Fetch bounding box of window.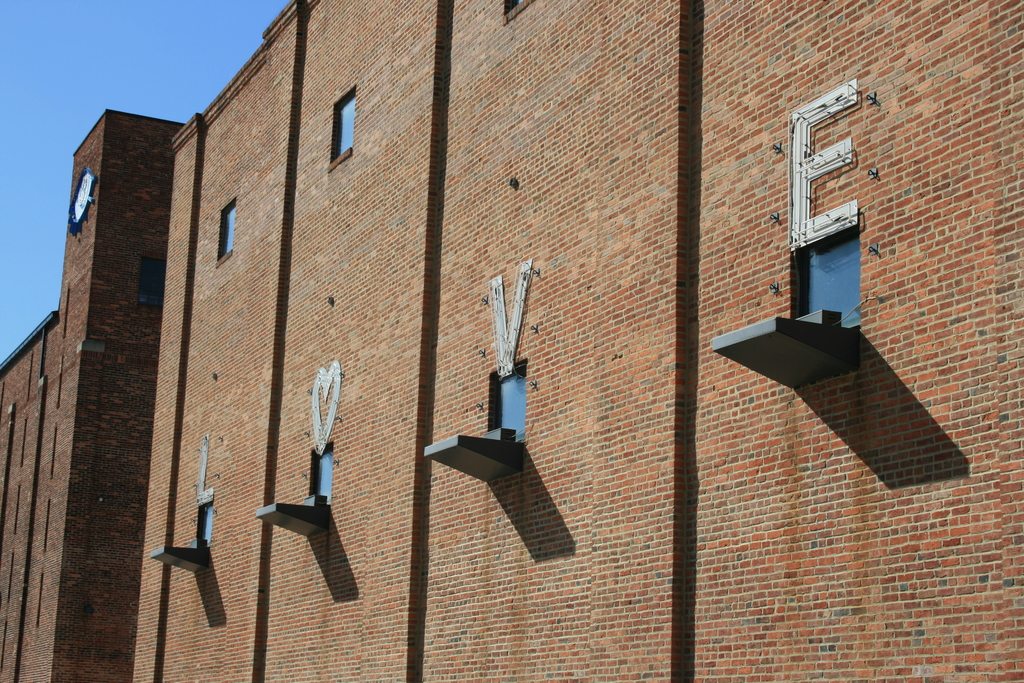
Bbox: left=488, top=357, right=531, bottom=441.
